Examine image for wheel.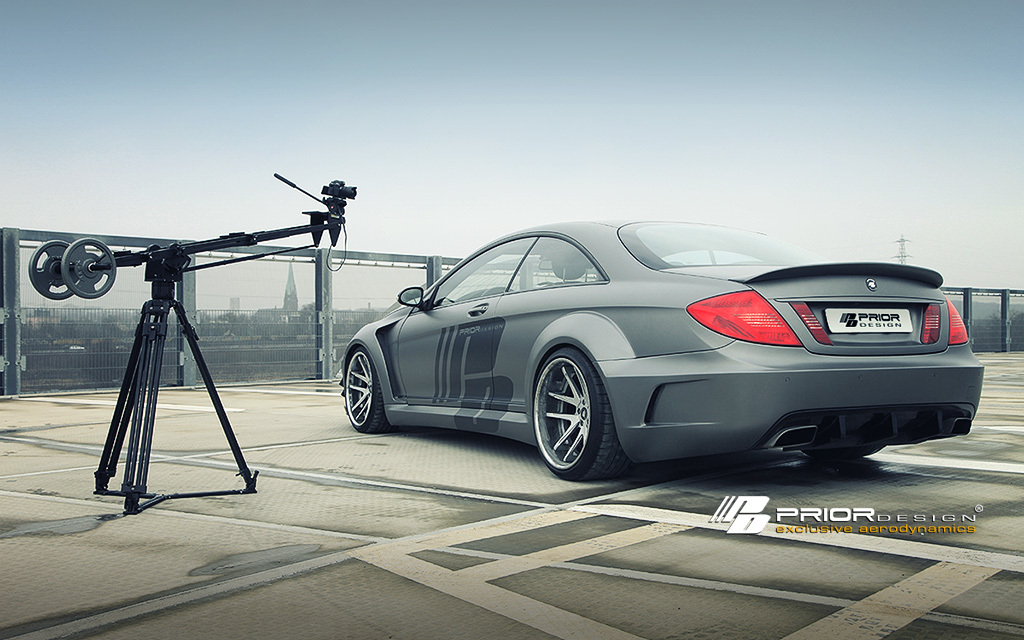
Examination result: <bbox>63, 239, 119, 300</bbox>.
